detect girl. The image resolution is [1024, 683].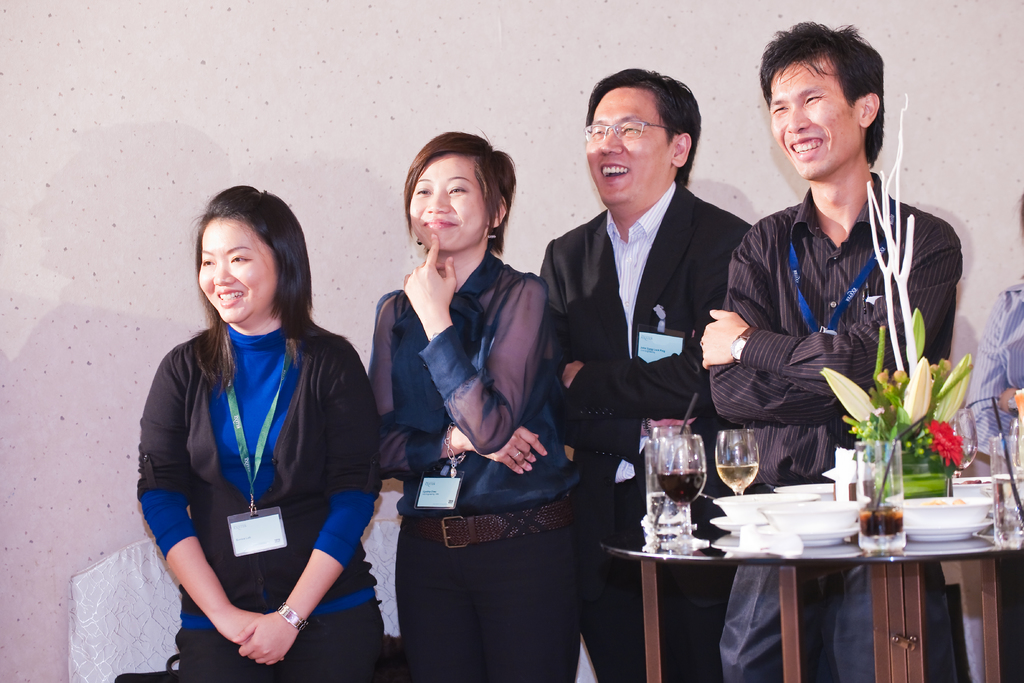
133/183/387/682.
